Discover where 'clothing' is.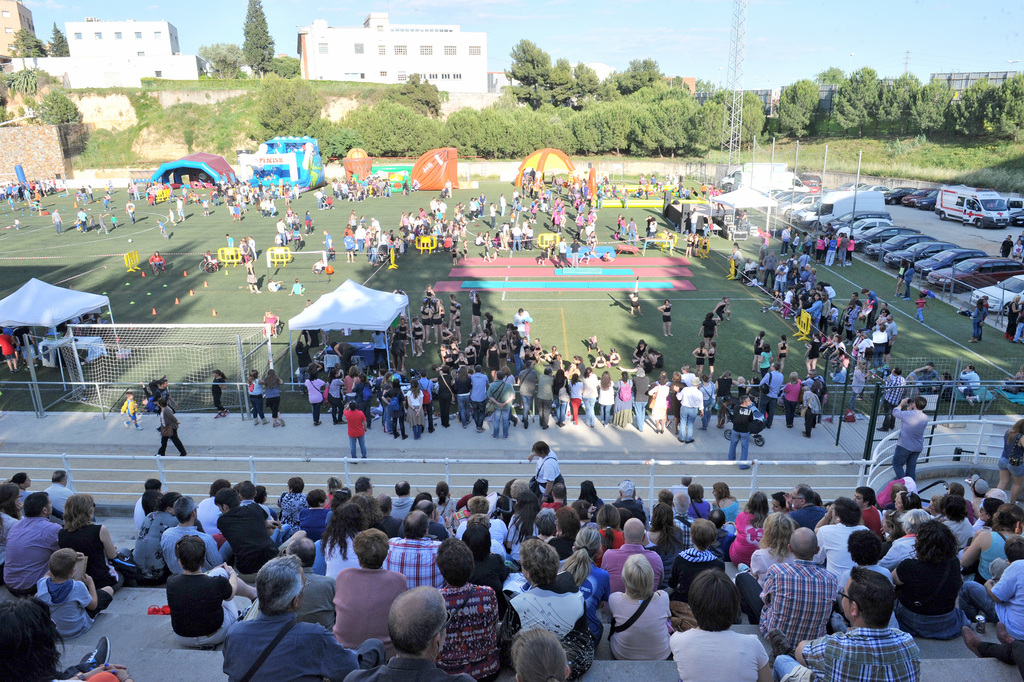
Discovered at (left=324, top=492, right=332, bottom=502).
